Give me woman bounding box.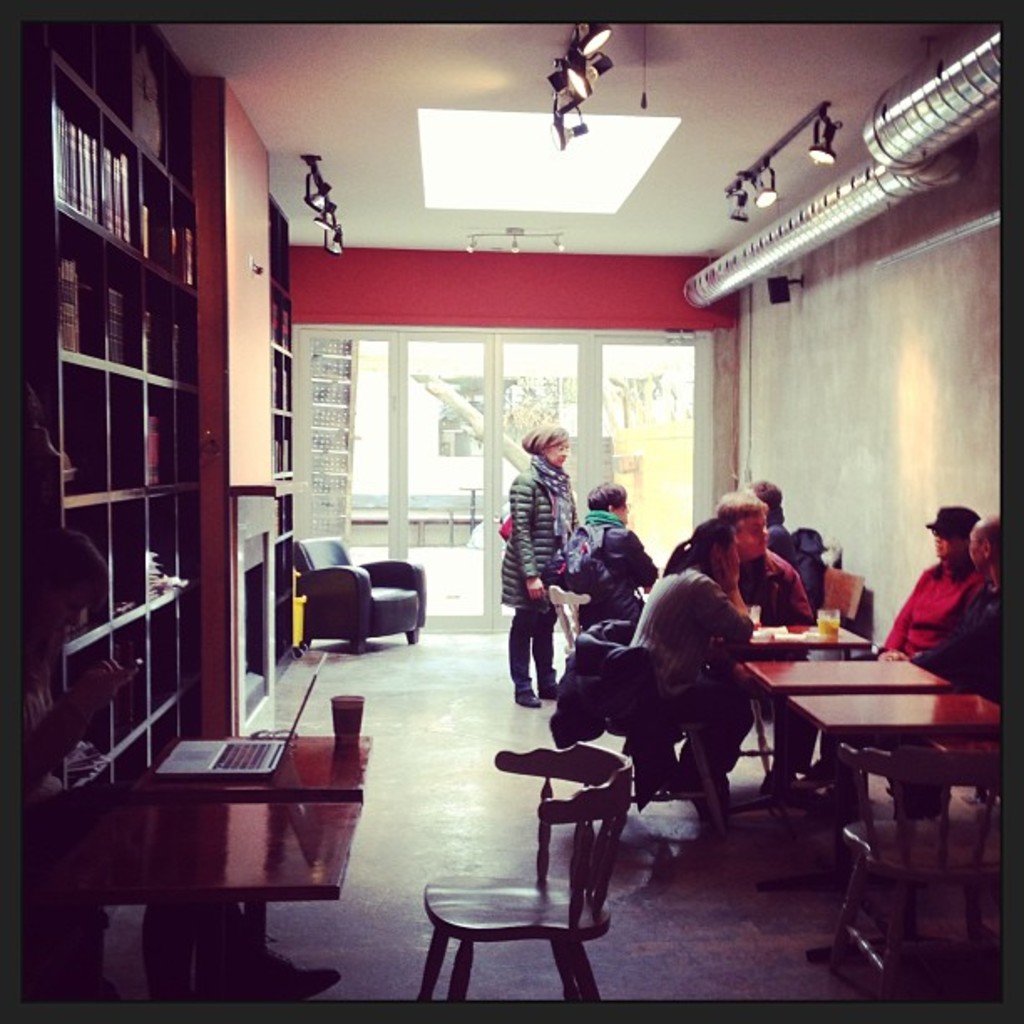
region(497, 410, 569, 716).
